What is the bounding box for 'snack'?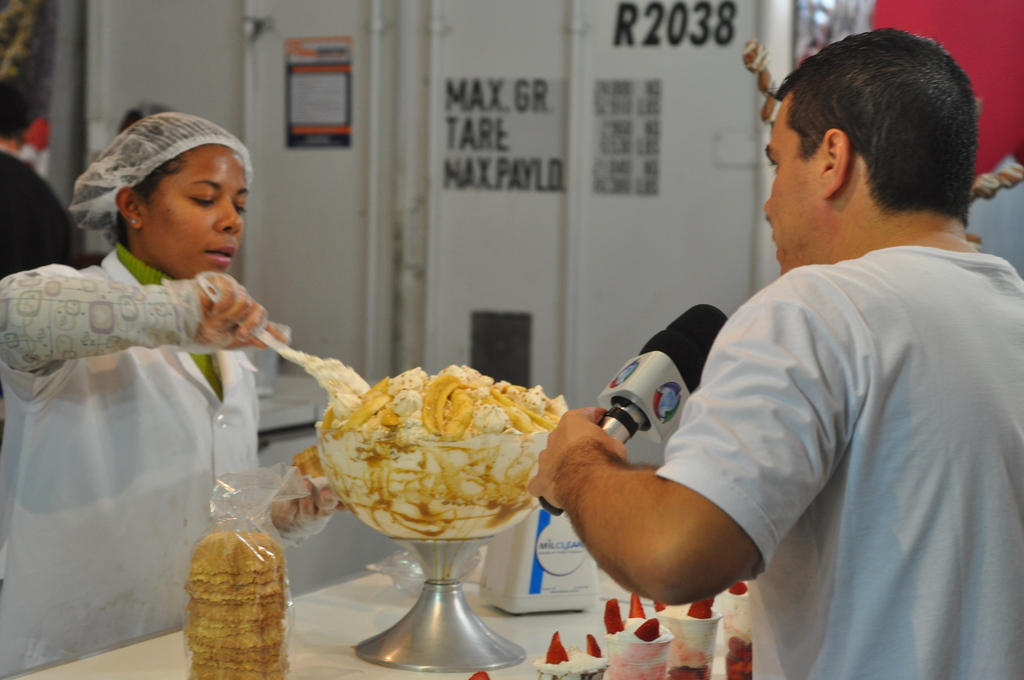
<bbox>171, 517, 285, 660</bbox>.
